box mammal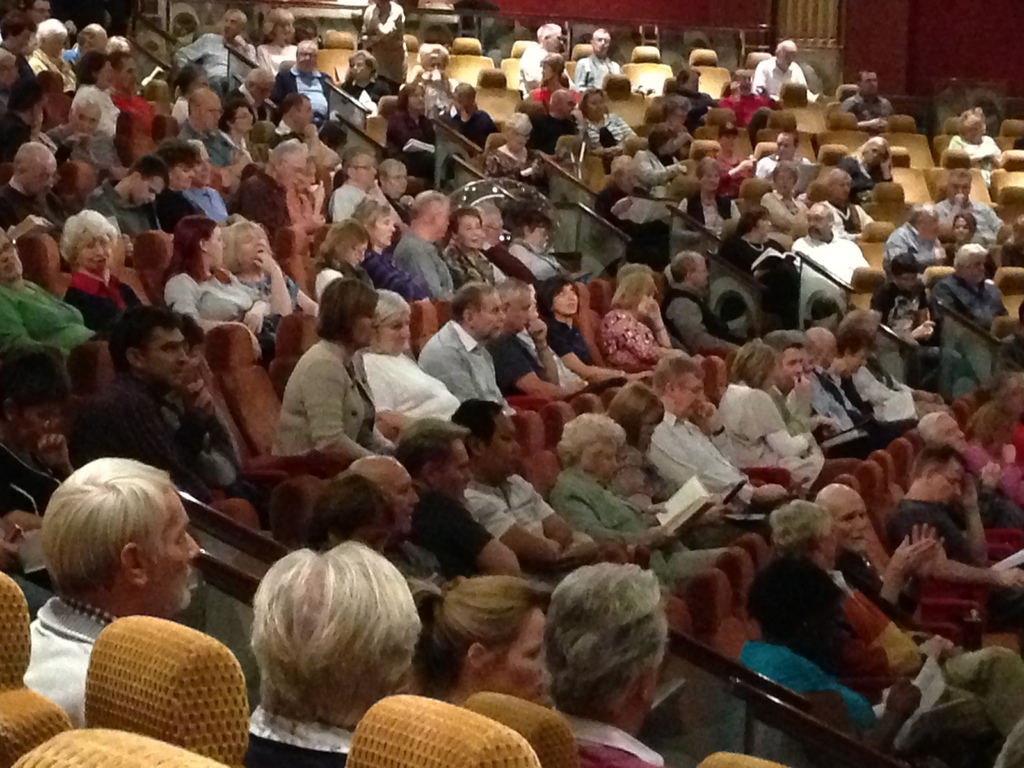
detection(222, 216, 318, 318)
